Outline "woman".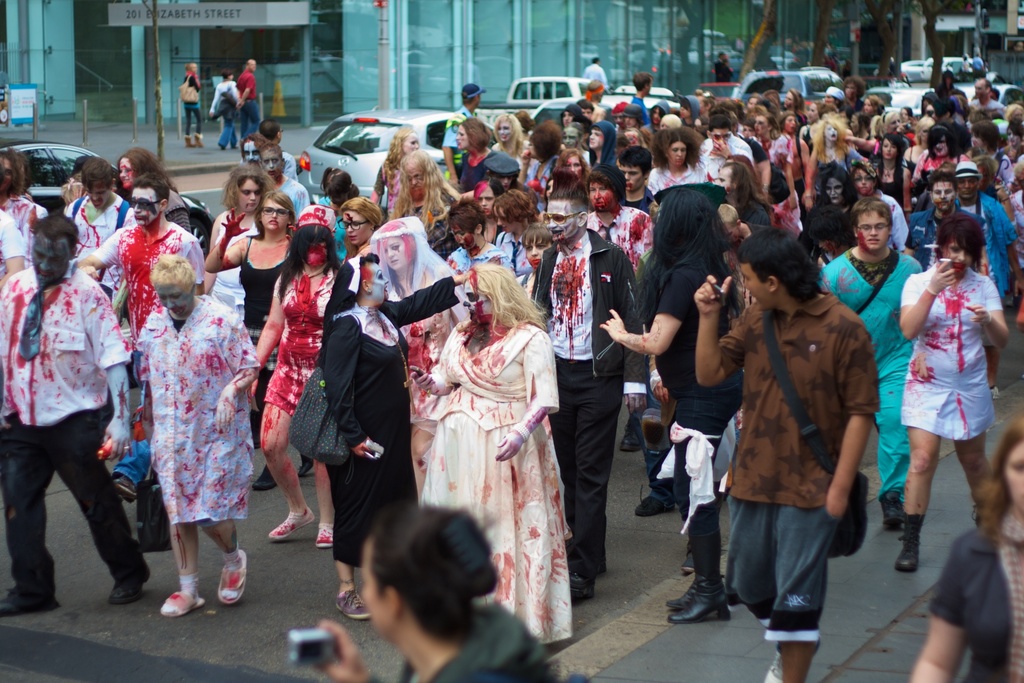
Outline: {"x1": 116, "y1": 147, "x2": 194, "y2": 236}.
